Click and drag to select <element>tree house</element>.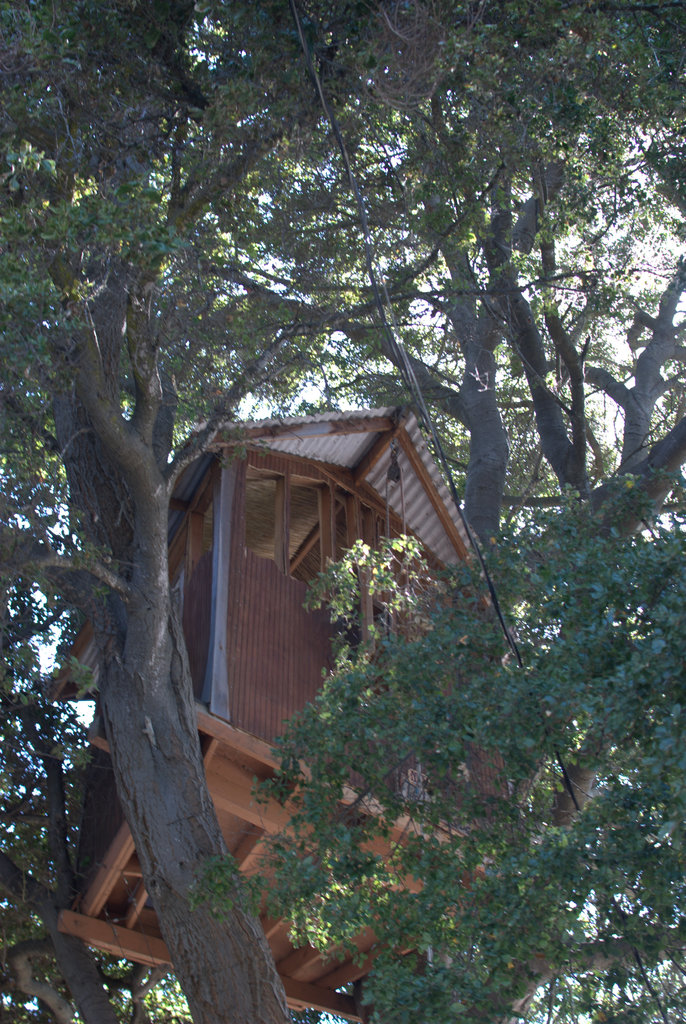
Selection: <box>44,408,522,1023</box>.
